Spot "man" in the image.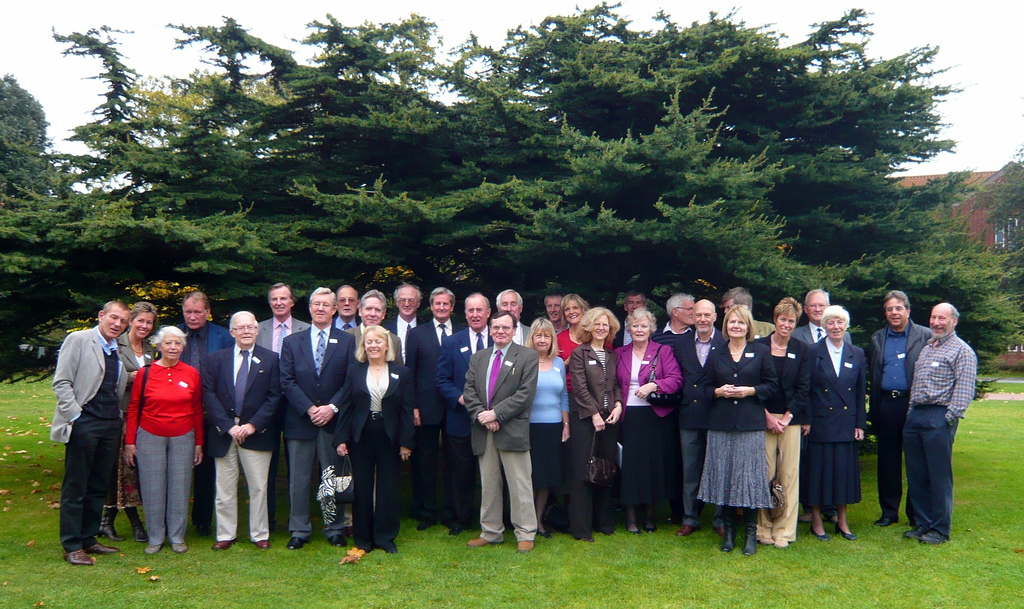
"man" found at (491, 286, 537, 348).
